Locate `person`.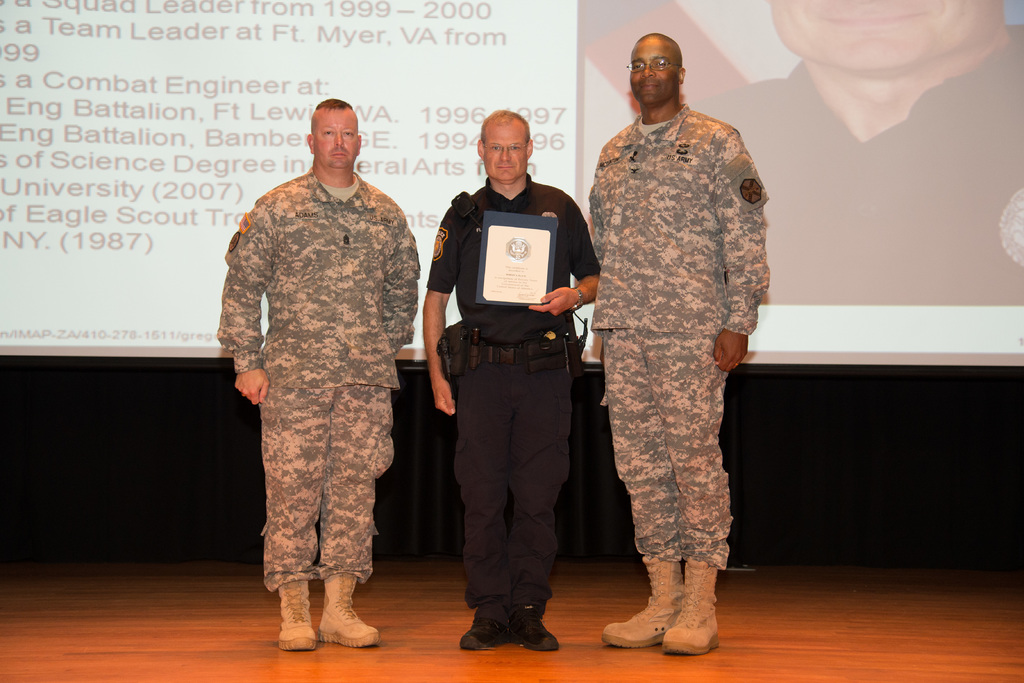
Bounding box: [left=215, top=97, right=421, bottom=651].
